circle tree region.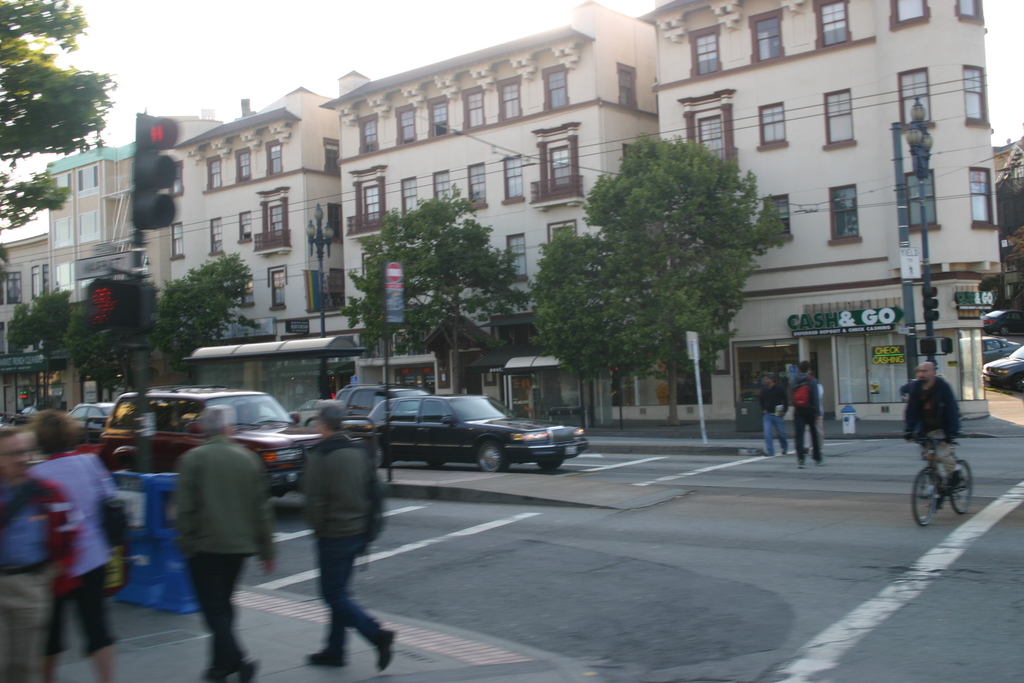
Region: BBox(10, 281, 72, 395).
